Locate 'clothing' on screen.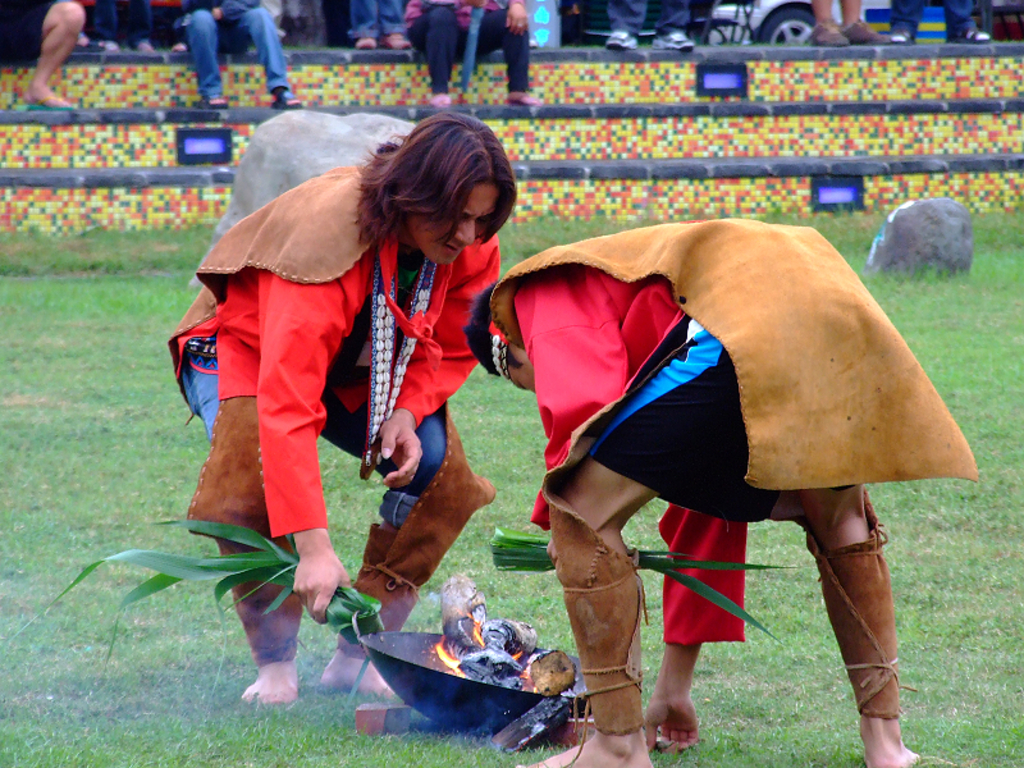
On screen at <region>604, 0, 690, 42</region>.
